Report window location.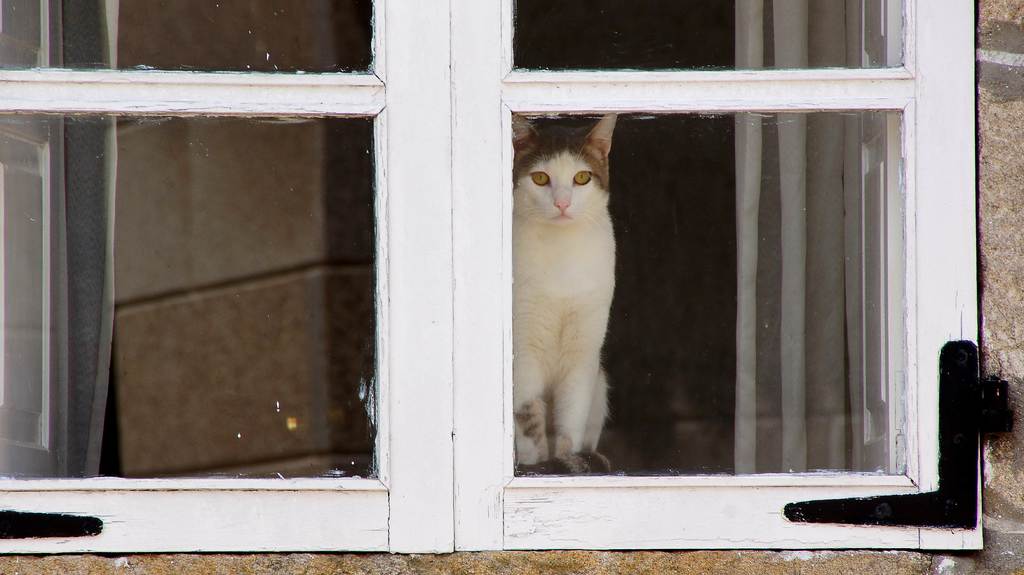
Report: detection(49, 0, 1007, 544).
